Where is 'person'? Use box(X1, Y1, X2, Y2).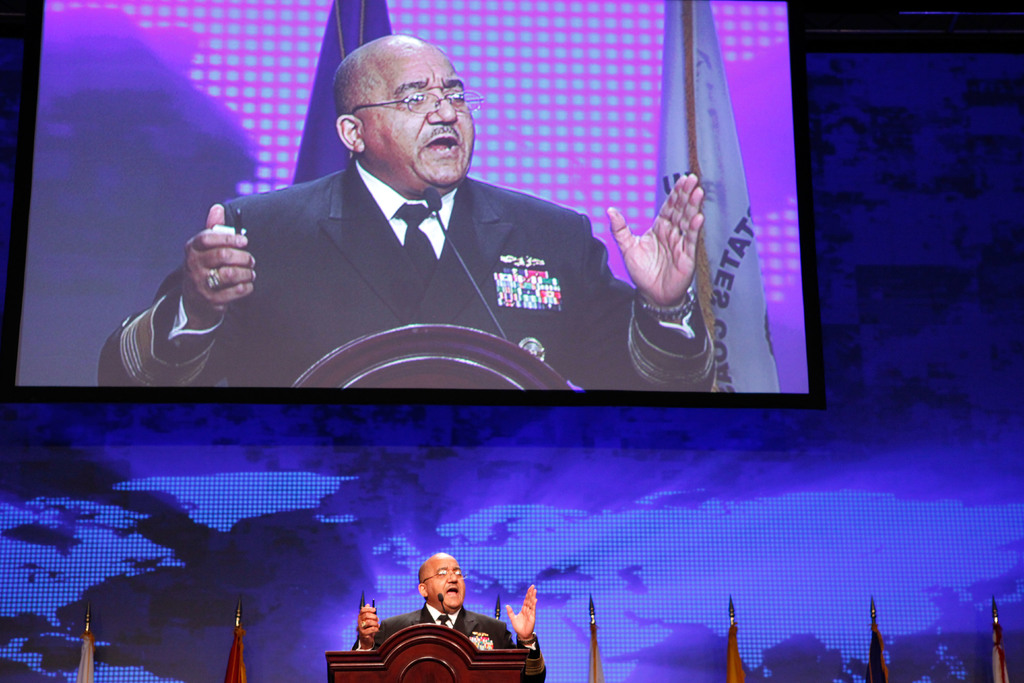
box(97, 33, 716, 401).
